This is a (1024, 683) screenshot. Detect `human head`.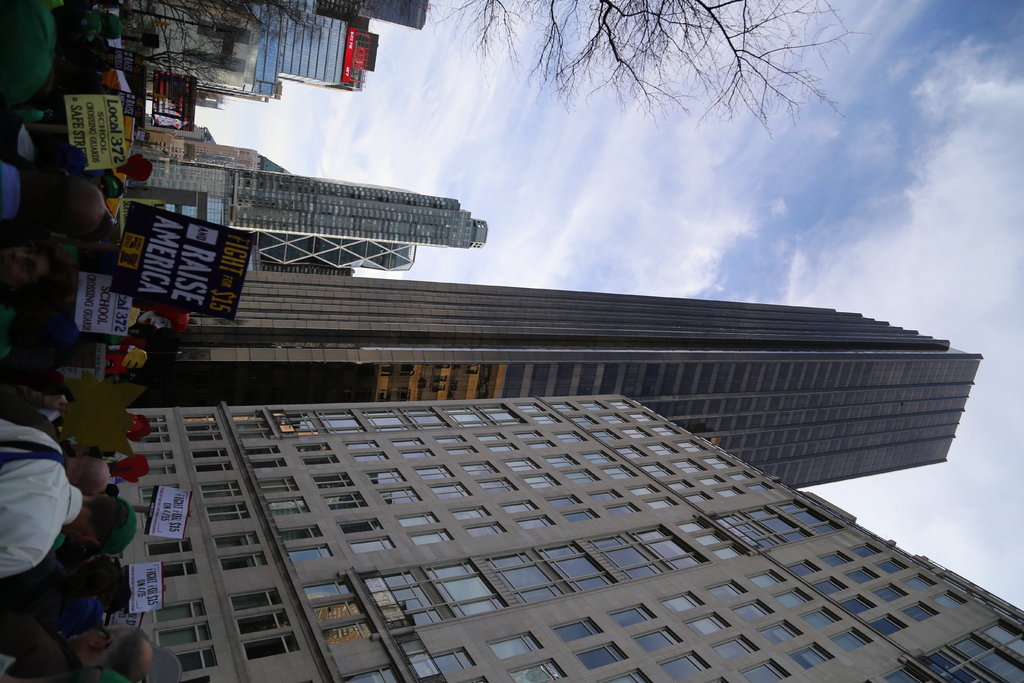
<box>69,627,159,682</box>.
